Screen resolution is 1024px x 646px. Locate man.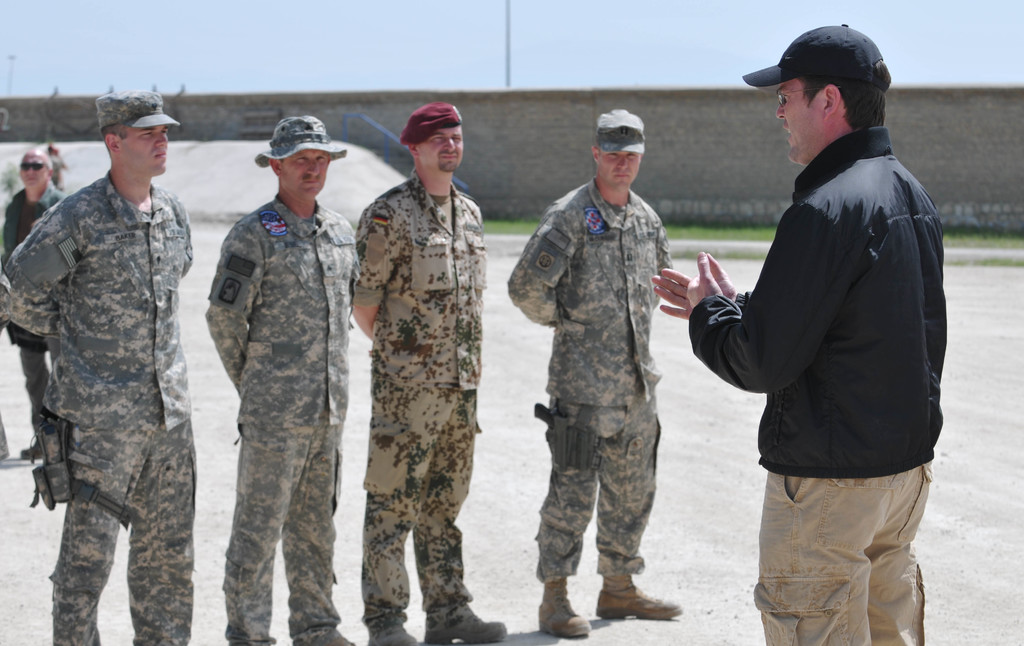
box(4, 90, 200, 645).
